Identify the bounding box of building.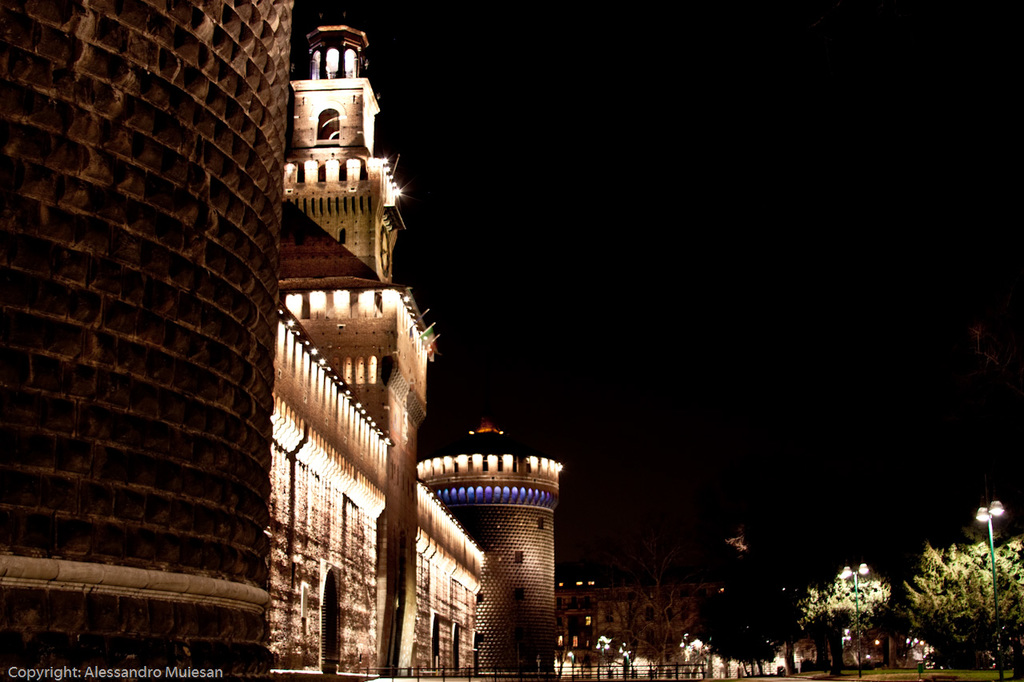
bbox(418, 417, 564, 681).
